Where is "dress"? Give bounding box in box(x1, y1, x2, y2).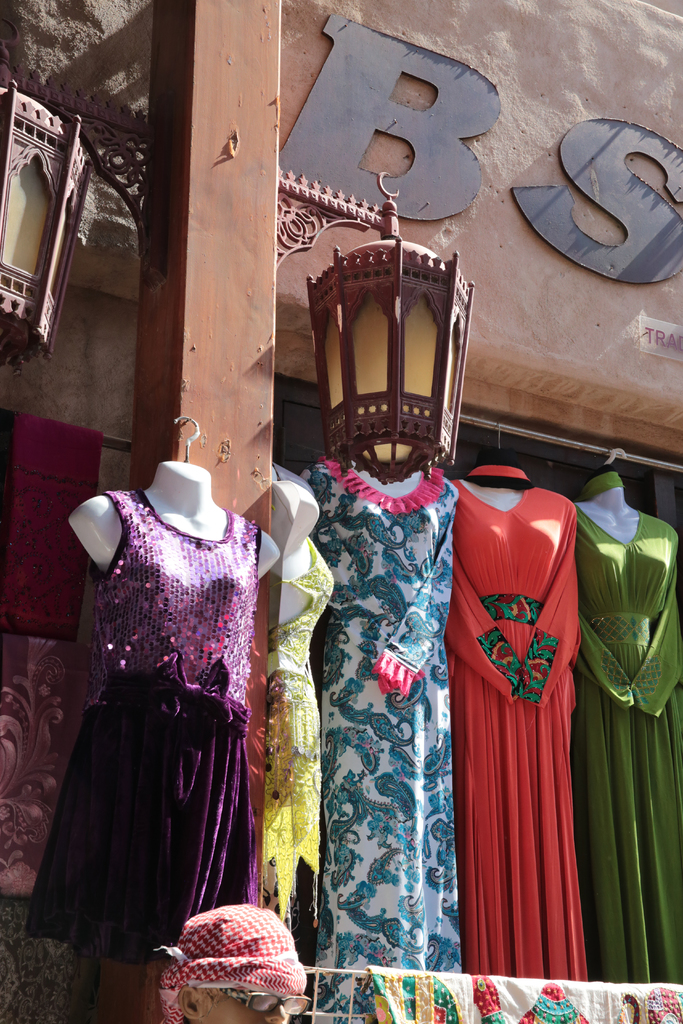
box(440, 463, 589, 988).
